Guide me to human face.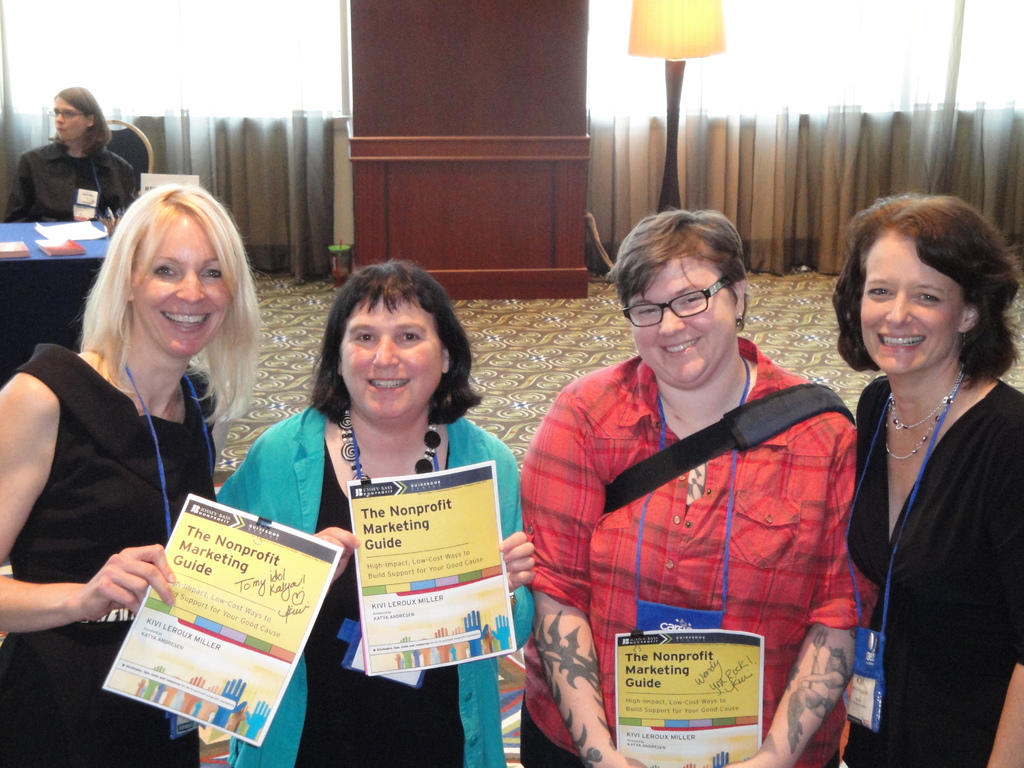
Guidance: crop(136, 213, 234, 355).
